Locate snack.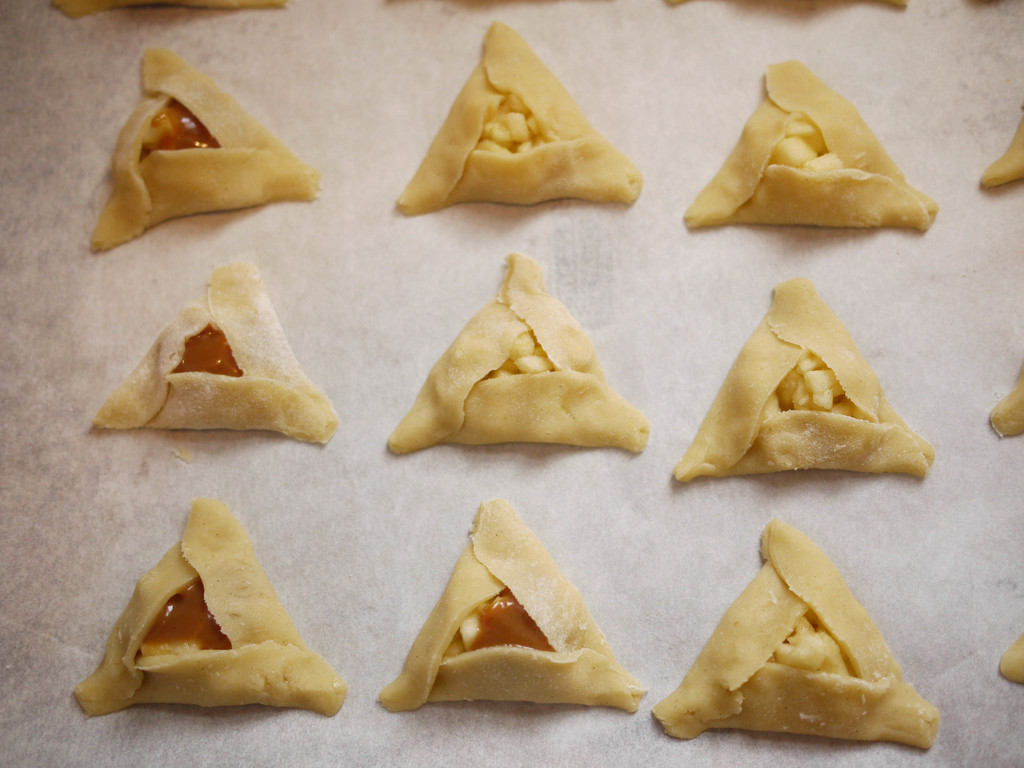
Bounding box: 982/115/1023/187.
